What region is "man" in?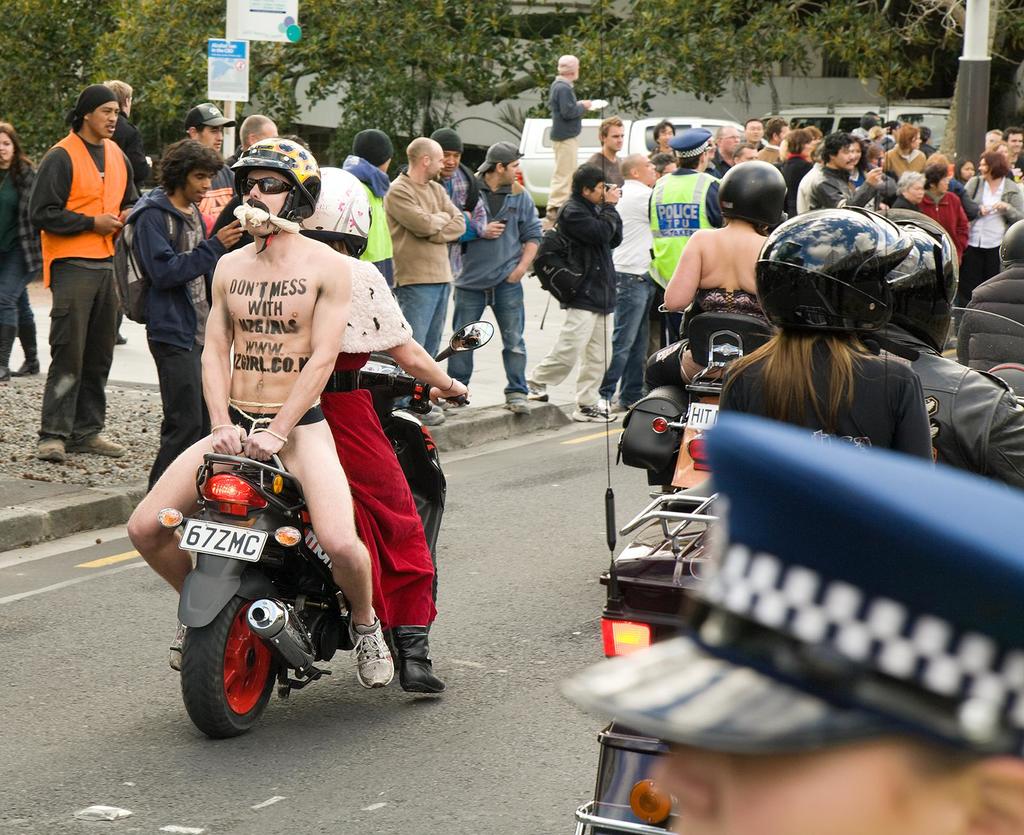
433/124/488/277.
